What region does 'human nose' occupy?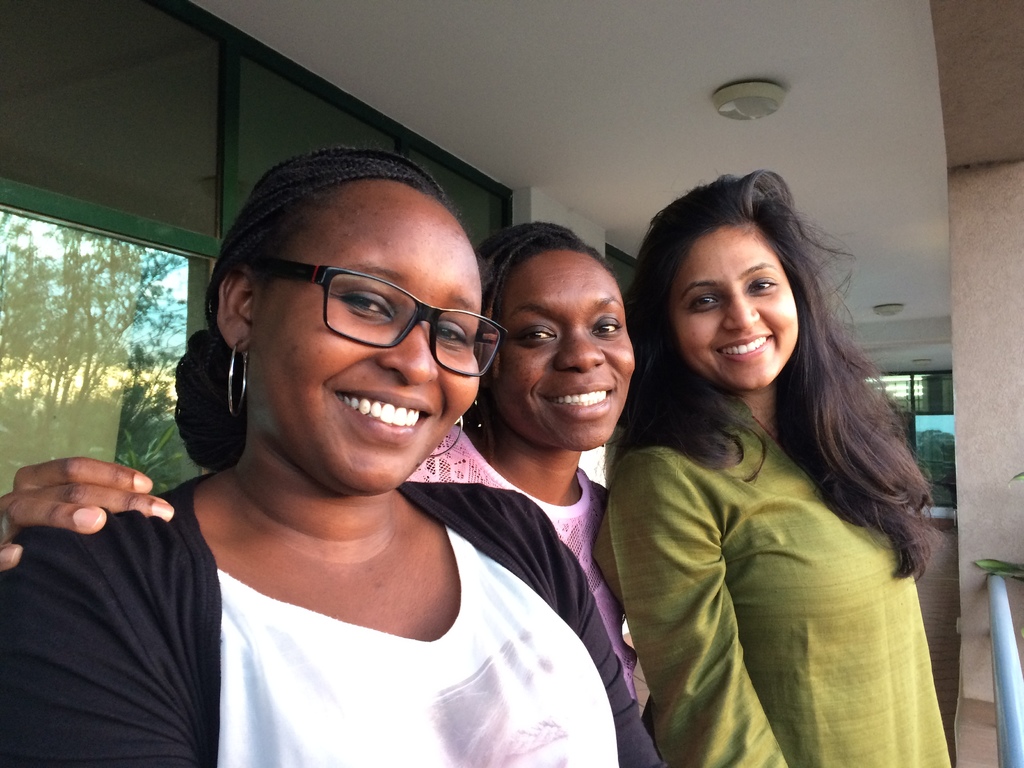
x1=719 y1=285 x2=765 y2=332.
